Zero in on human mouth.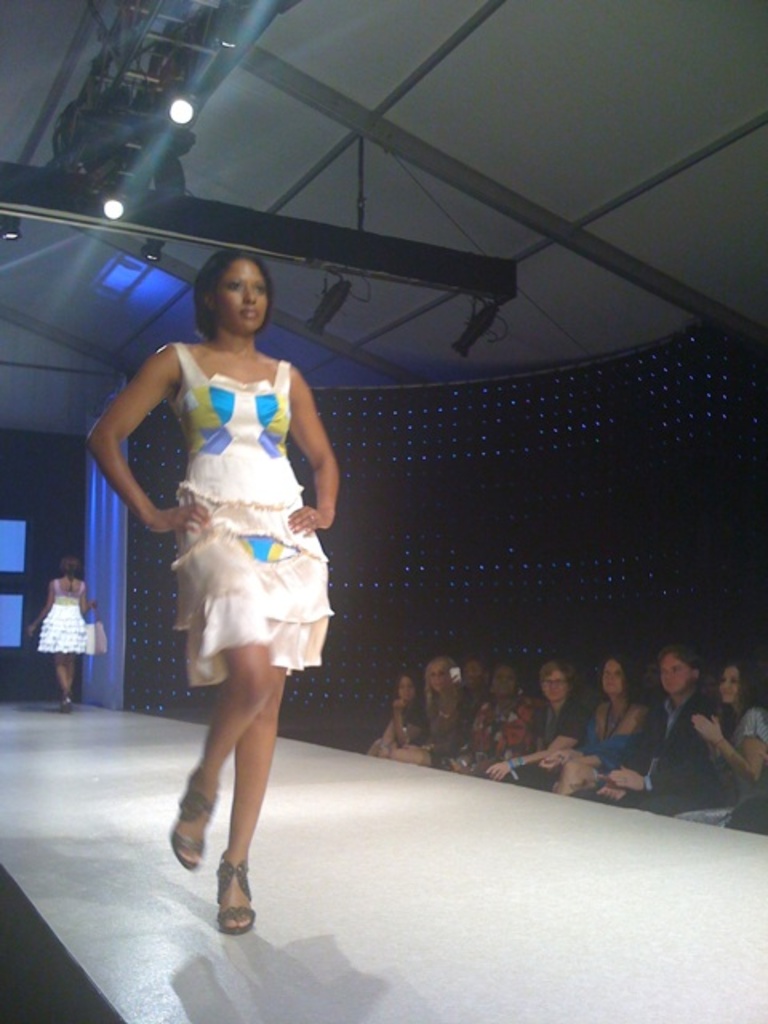
Zeroed in: BBox(242, 302, 266, 323).
